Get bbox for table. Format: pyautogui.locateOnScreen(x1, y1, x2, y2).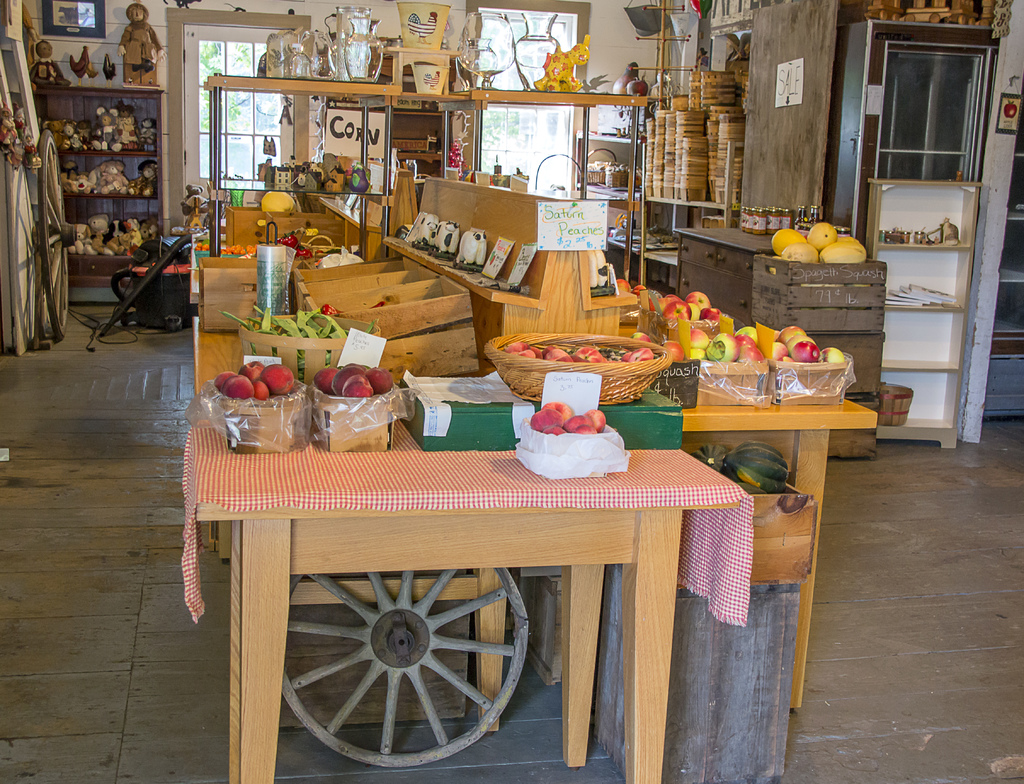
pyautogui.locateOnScreen(196, 241, 739, 783).
